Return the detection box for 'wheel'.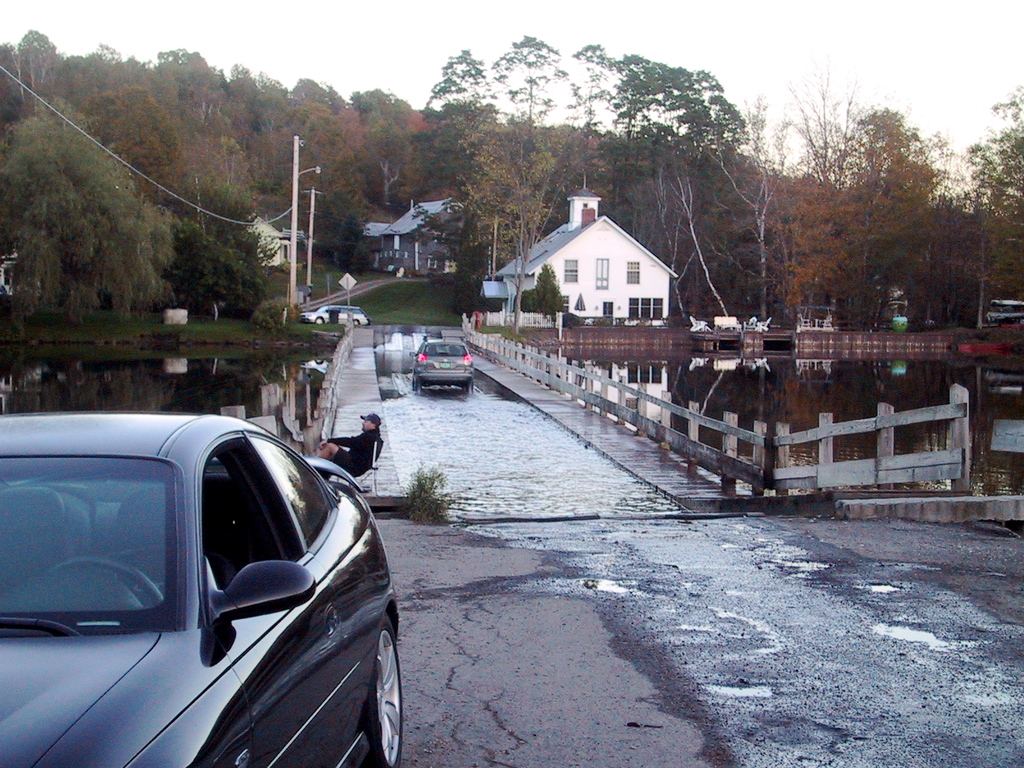
[x1=465, y1=380, x2=472, y2=396].
